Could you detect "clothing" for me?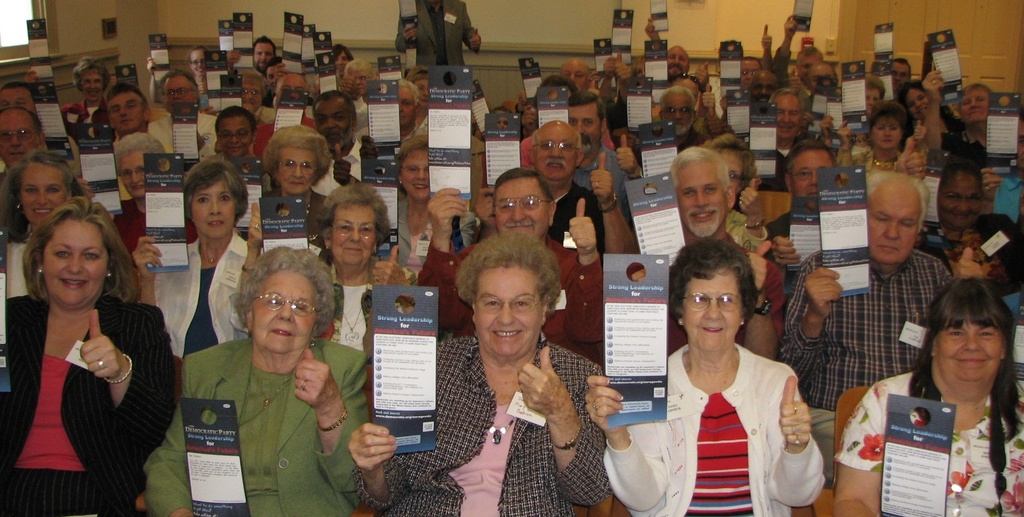
Detection result: (x1=10, y1=265, x2=168, y2=499).
